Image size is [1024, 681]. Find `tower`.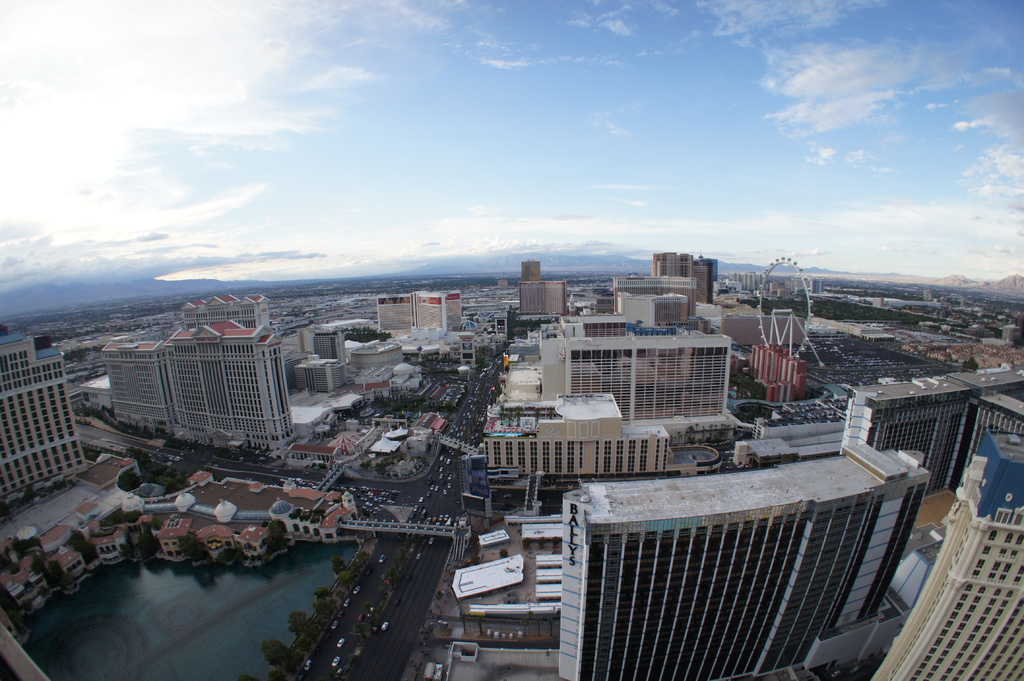
l=355, t=339, r=408, b=390.
